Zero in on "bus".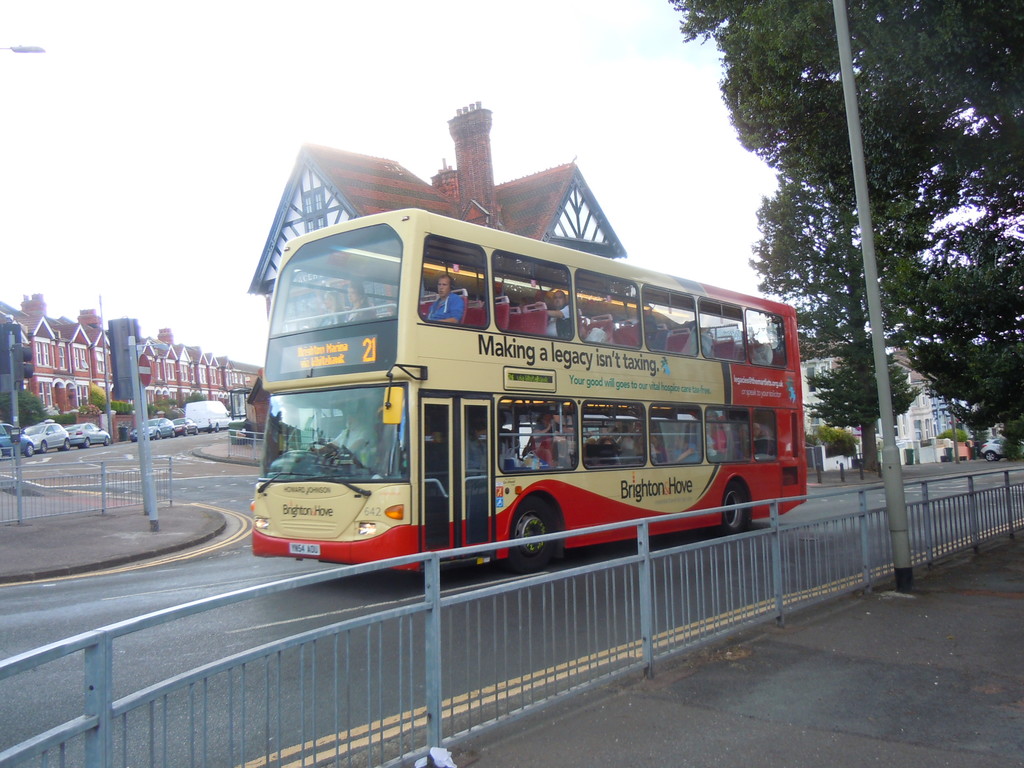
Zeroed in: (x1=187, y1=403, x2=233, y2=436).
